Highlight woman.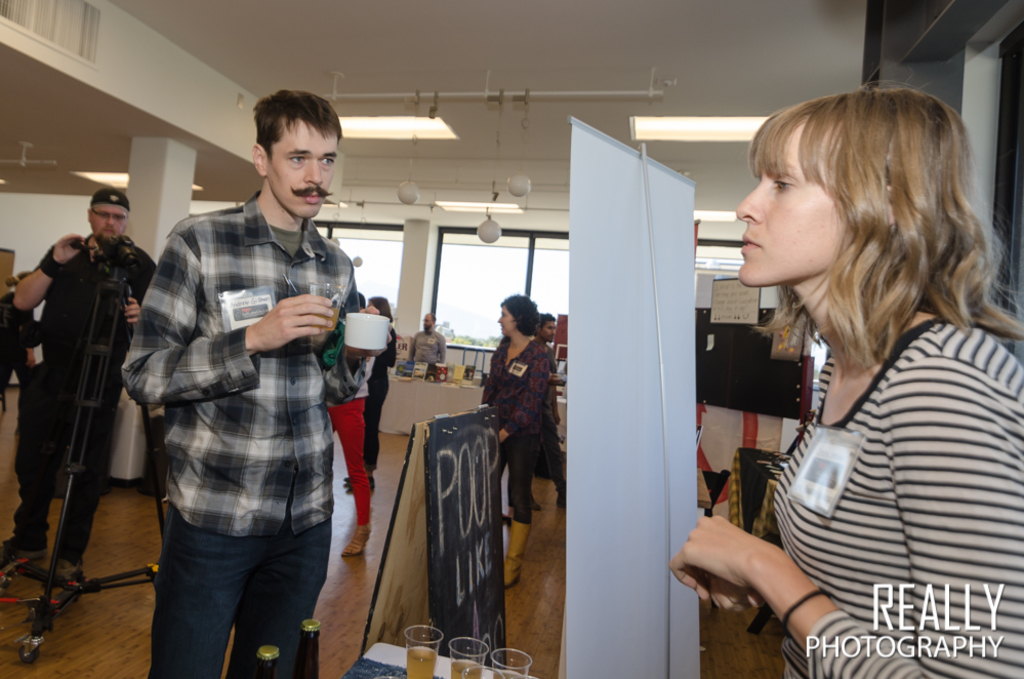
Highlighted region: [left=475, top=291, right=564, bottom=590].
